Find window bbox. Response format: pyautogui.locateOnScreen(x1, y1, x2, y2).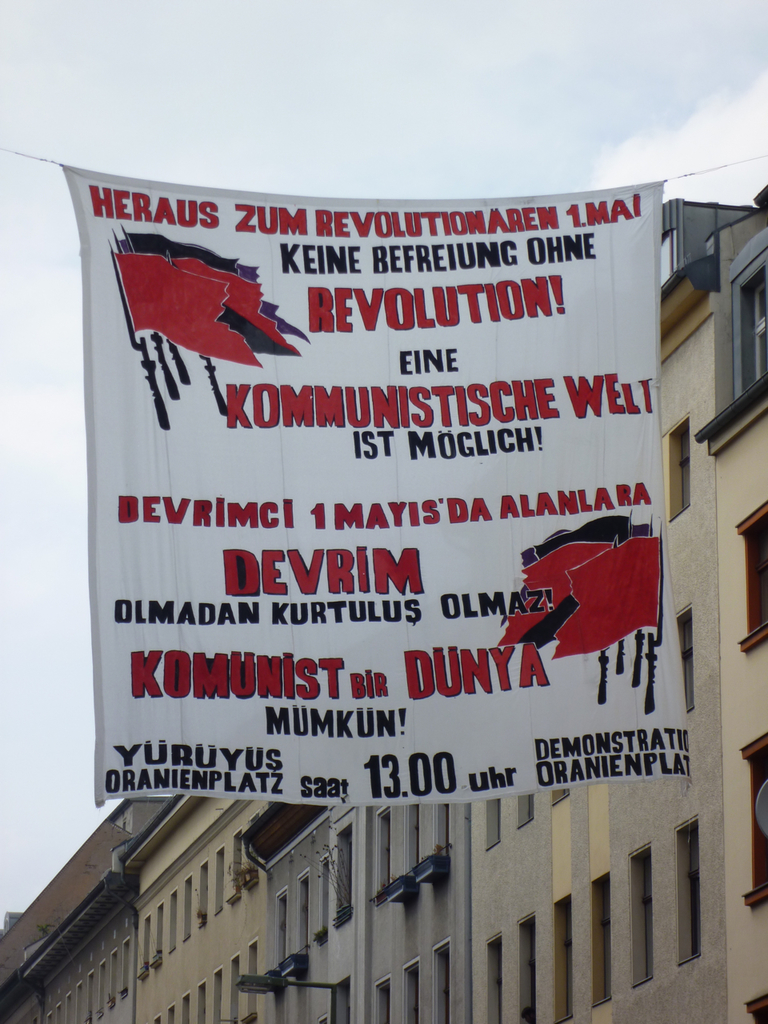
pyautogui.locateOnScreen(622, 842, 658, 990).
